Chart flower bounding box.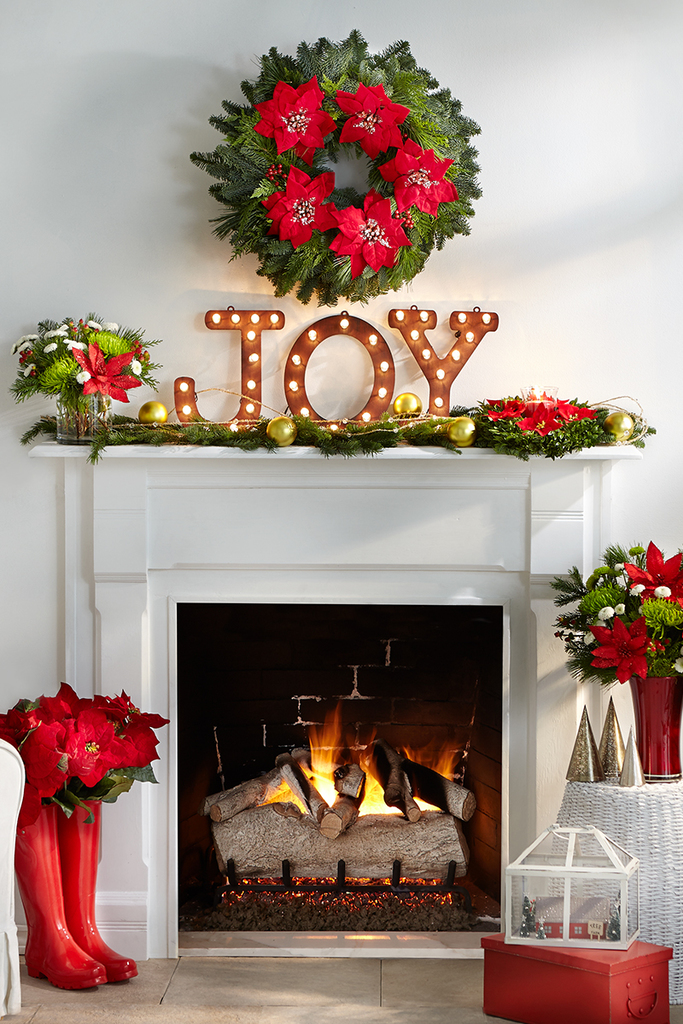
Charted: (left=579, top=614, right=671, bottom=689).
